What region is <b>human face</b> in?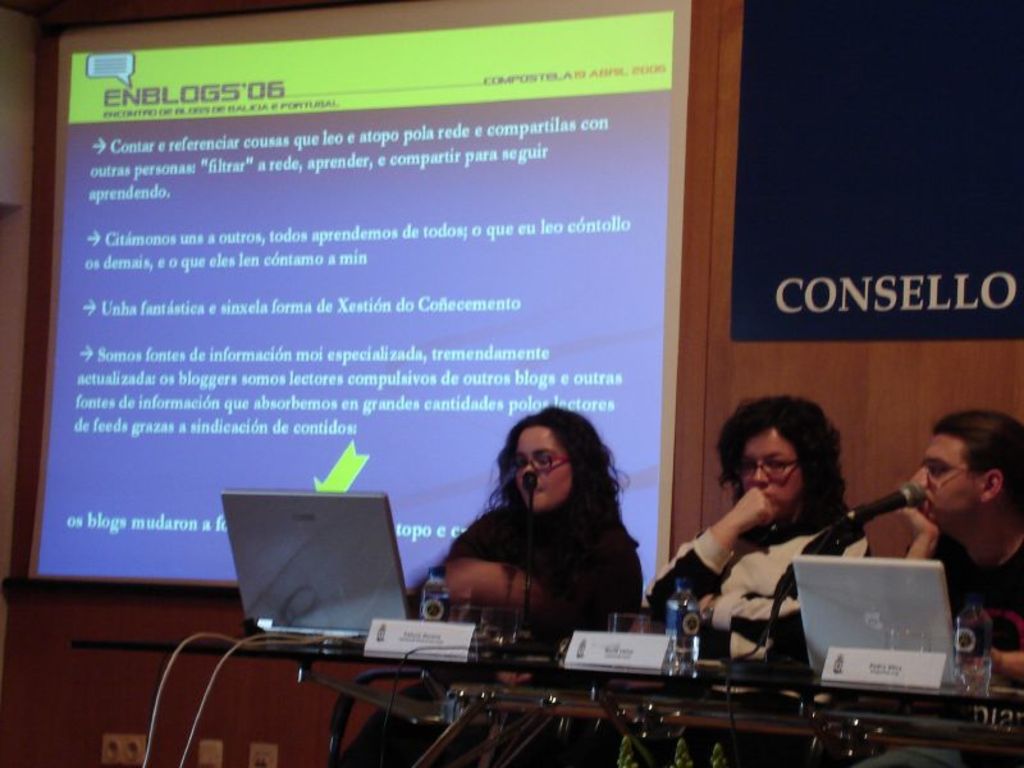
bbox(909, 428, 982, 521).
